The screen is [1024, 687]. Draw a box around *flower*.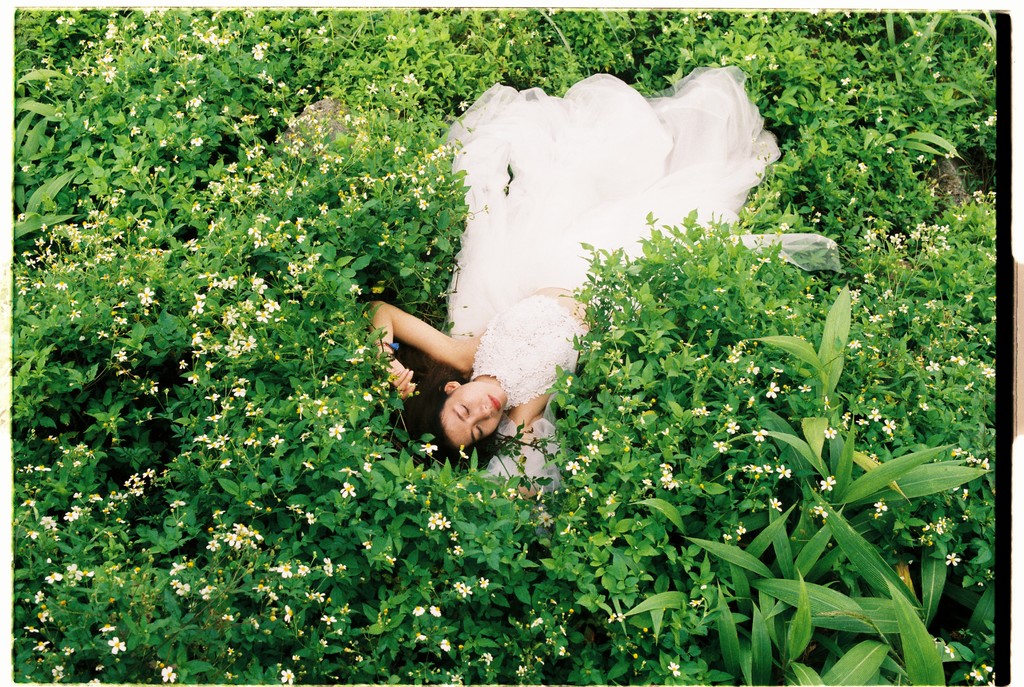
[736, 521, 741, 534].
